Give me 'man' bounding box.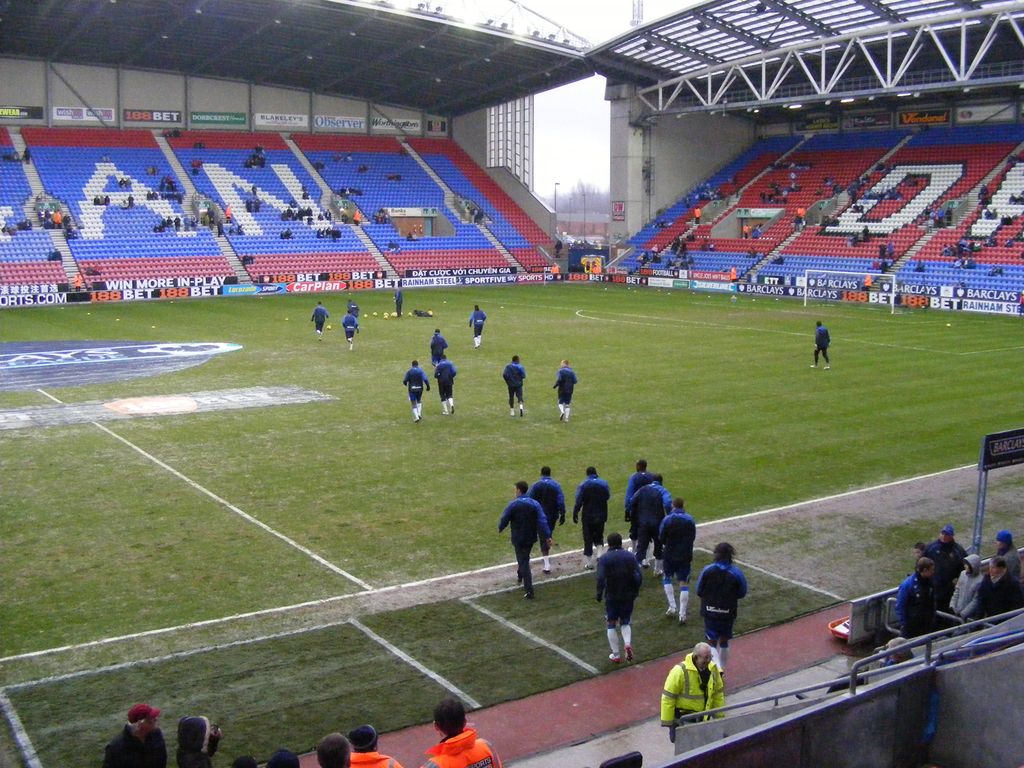
x1=627 y1=473 x2=673 y2=579.
